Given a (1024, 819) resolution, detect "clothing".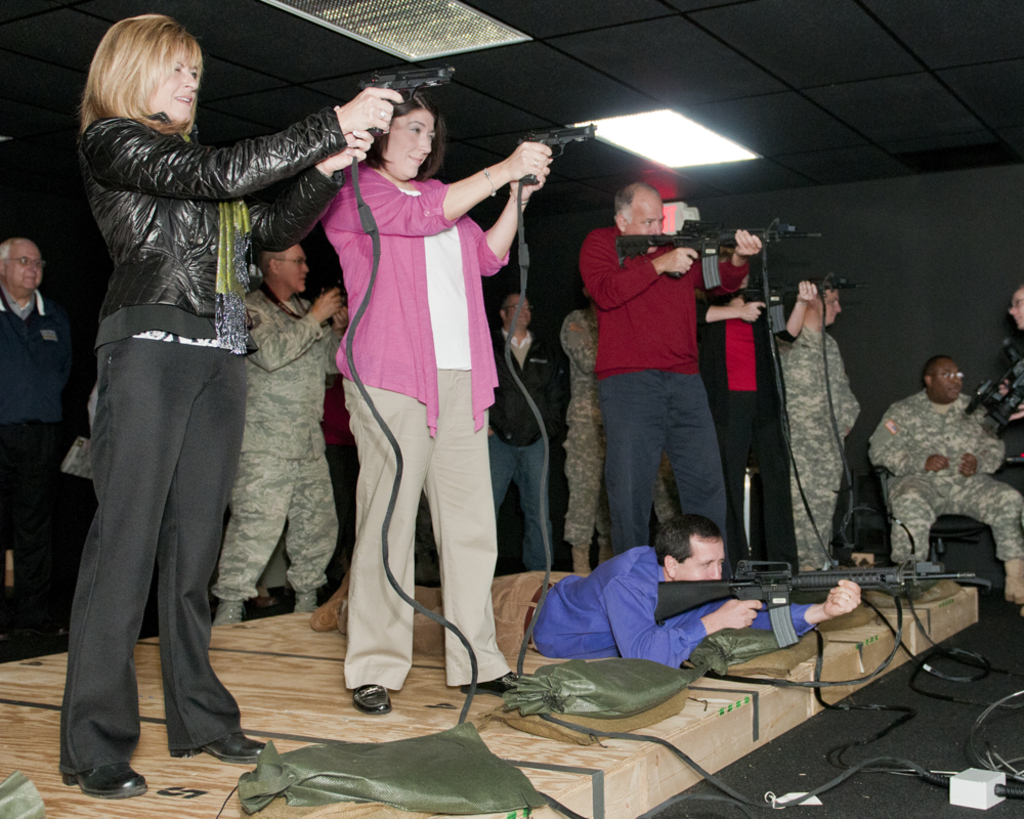
l=578, t=224, r=725, b=557.
